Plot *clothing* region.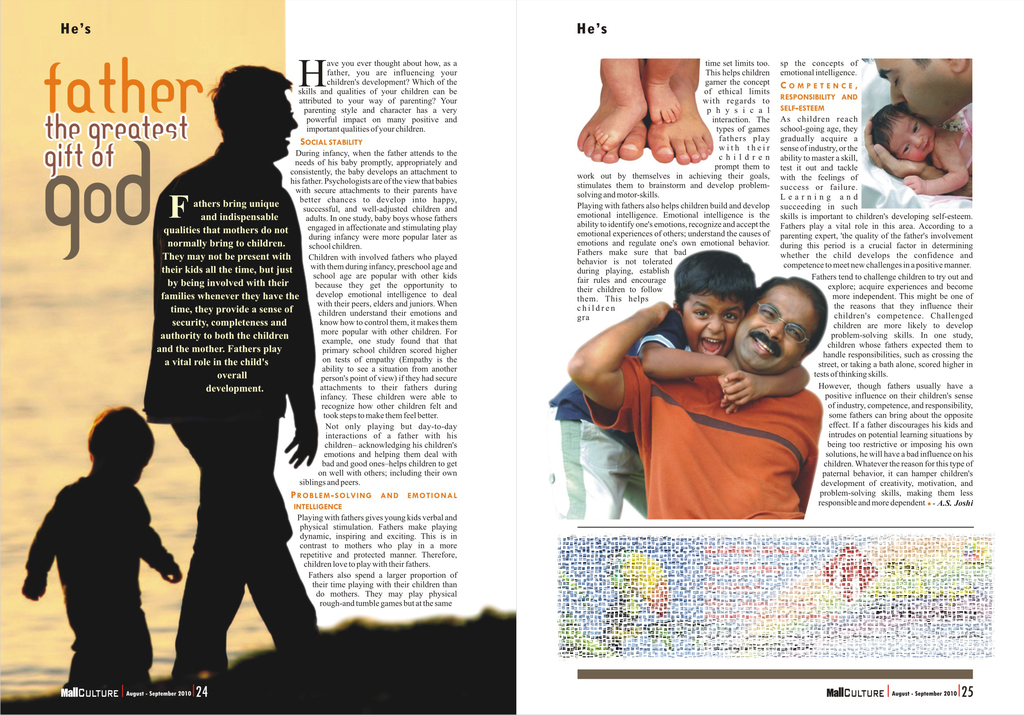
Plotted at (580, 364, 823, 518).
